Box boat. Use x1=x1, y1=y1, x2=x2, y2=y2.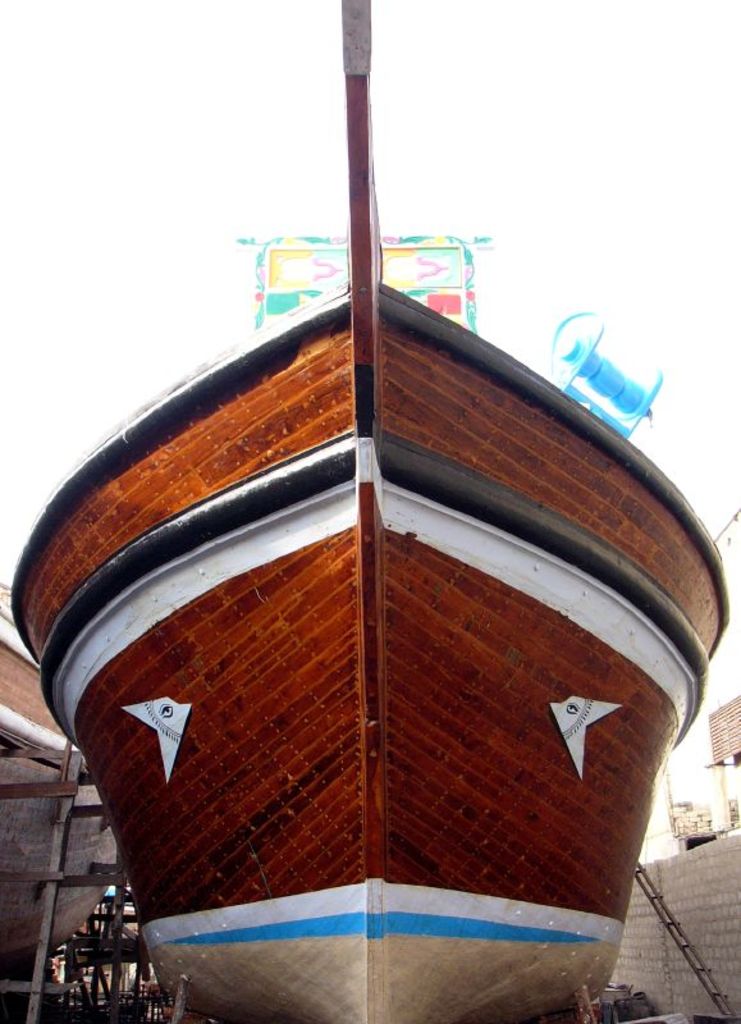
x1=4, y1=0, x2=726, y2=1023.
